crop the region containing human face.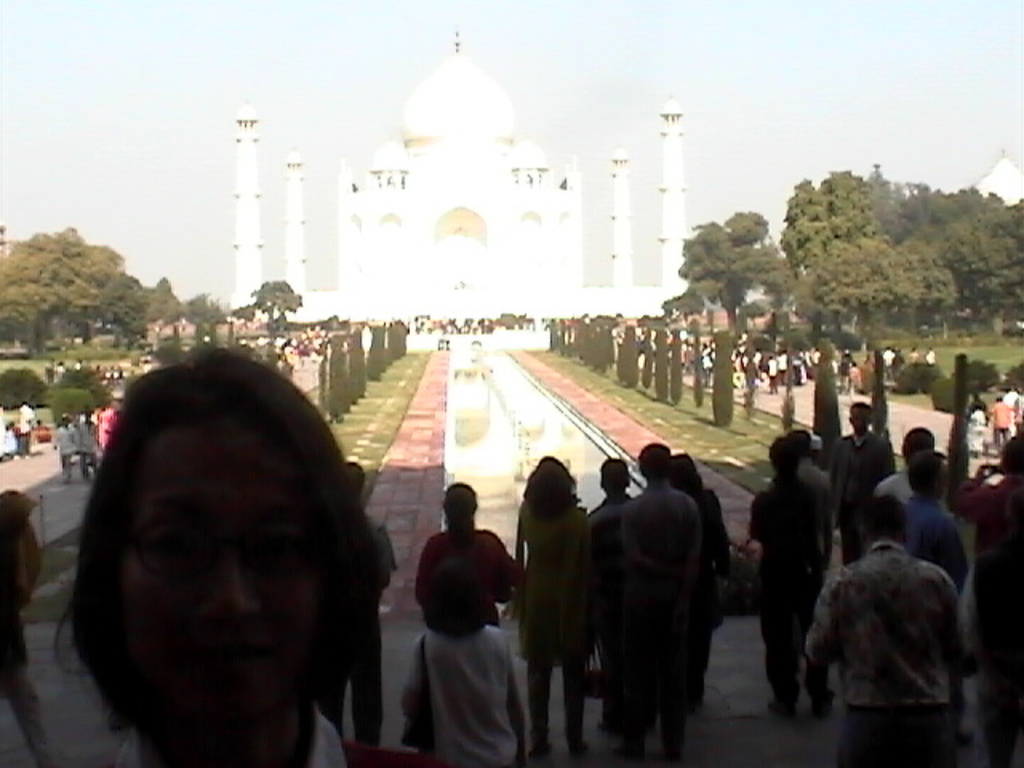
Crop region: (left=848, top=410, right=870, bottom=427).
